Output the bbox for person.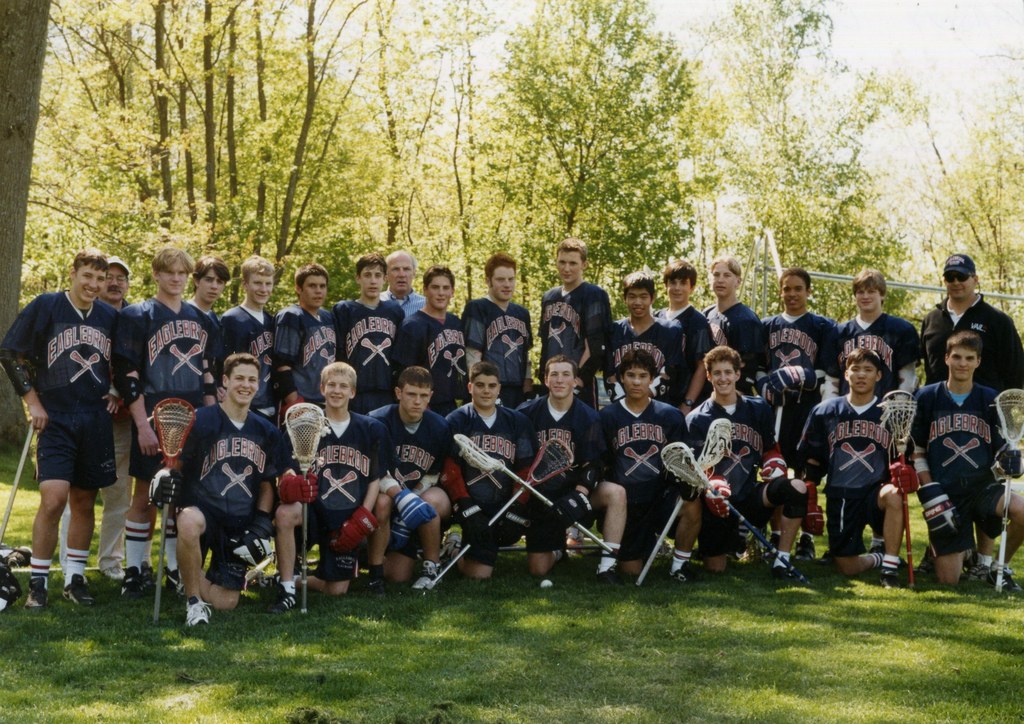
crop(288, 351, 388, 597).
